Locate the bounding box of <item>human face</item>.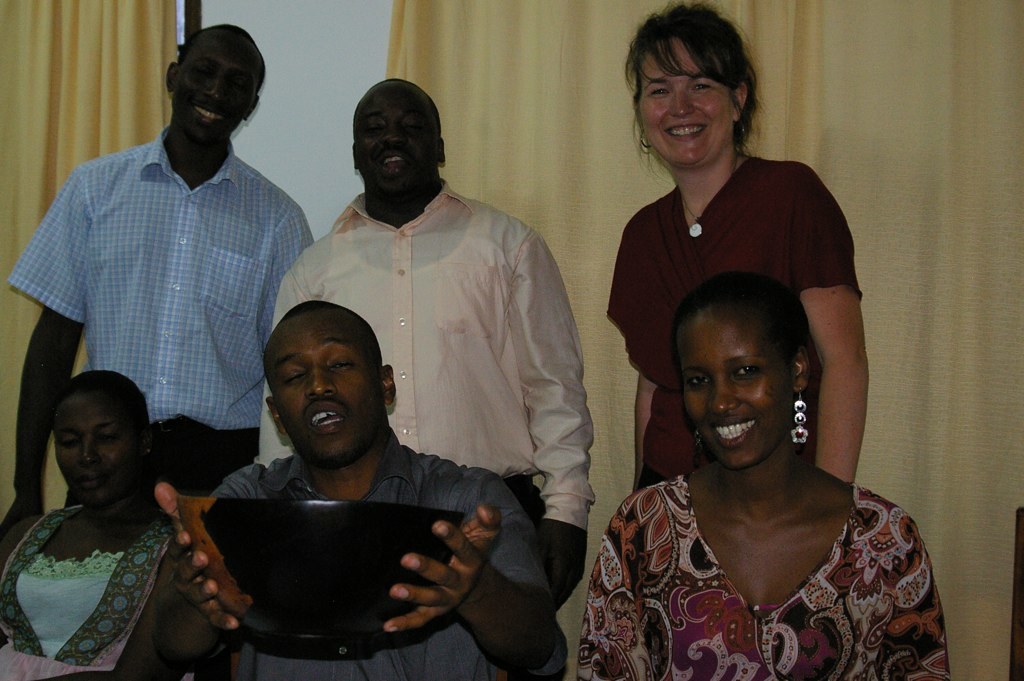
Bounding box: (left=266, top=305, right=383, bottom=460).
